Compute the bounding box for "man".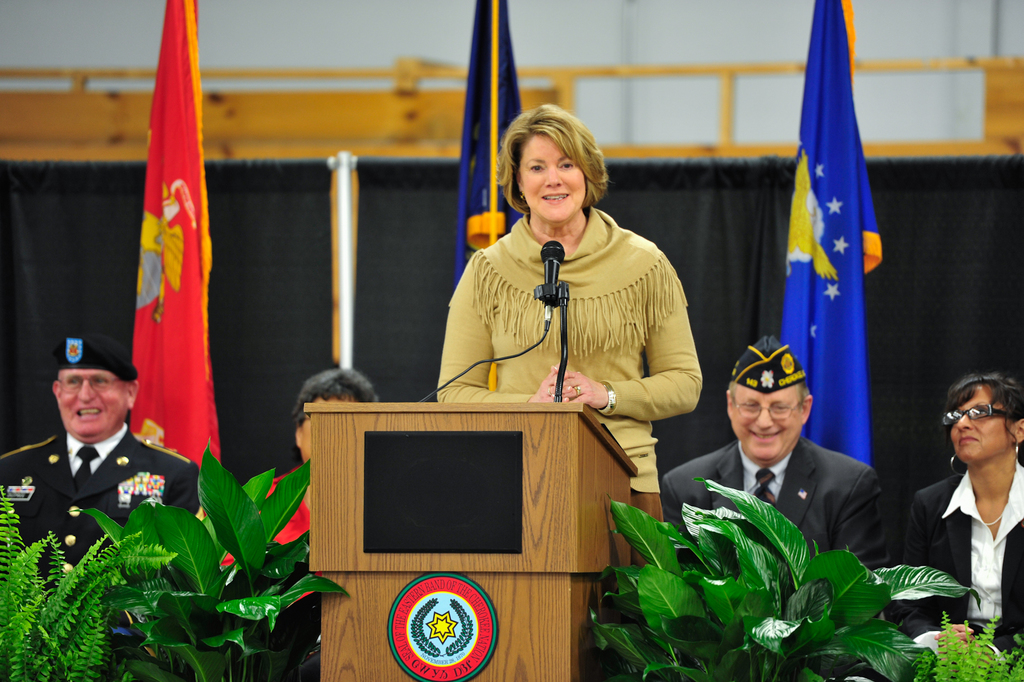
662, 338, 885, 576.
